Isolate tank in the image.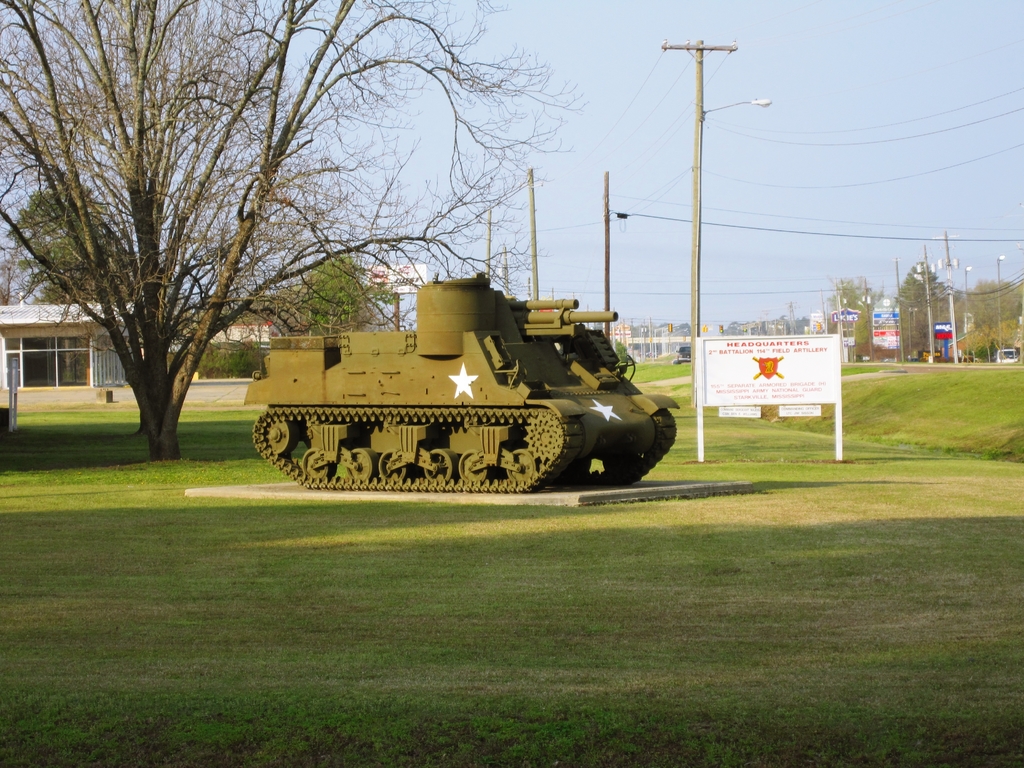
Isolated region: 243 271 680 492.
